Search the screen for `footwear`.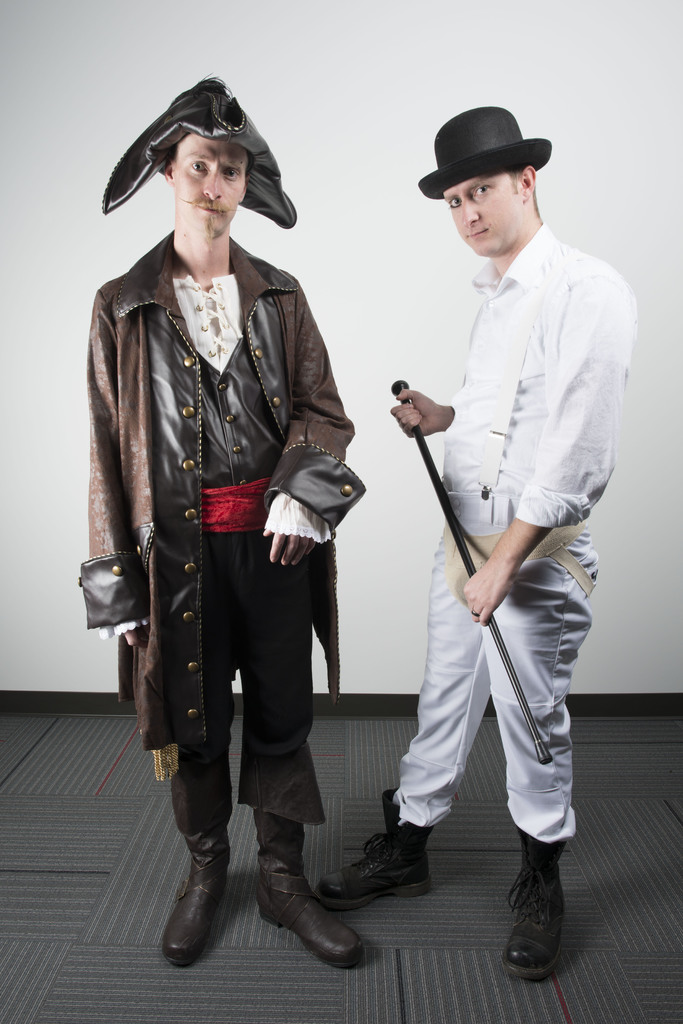
Found at (321, 784, 434, 917).
